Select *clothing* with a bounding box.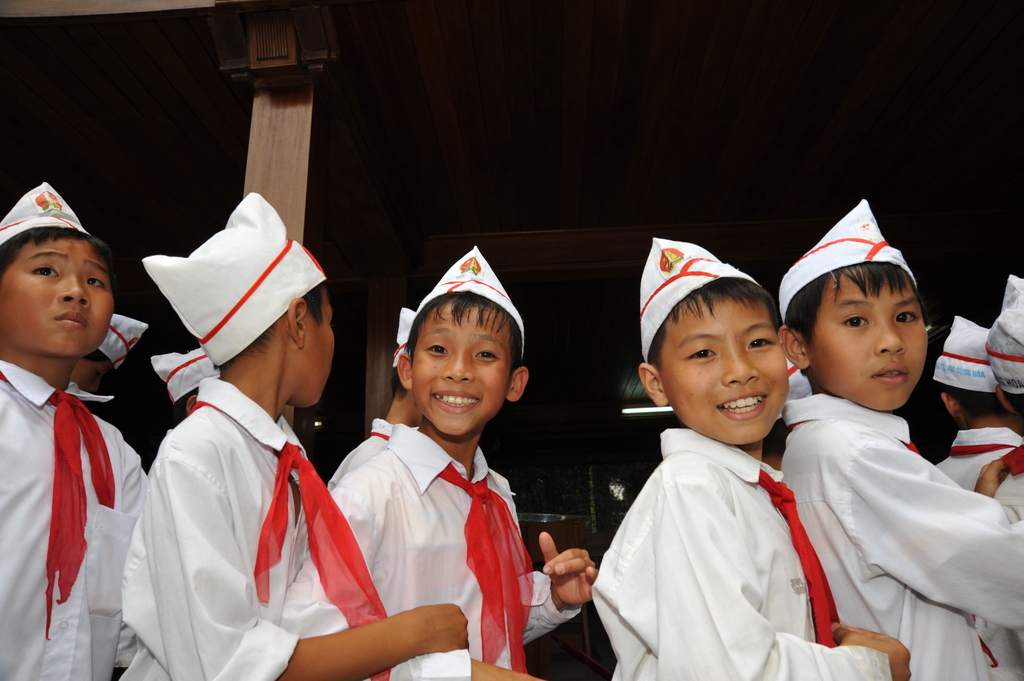
(584, 421, 897, 680).
